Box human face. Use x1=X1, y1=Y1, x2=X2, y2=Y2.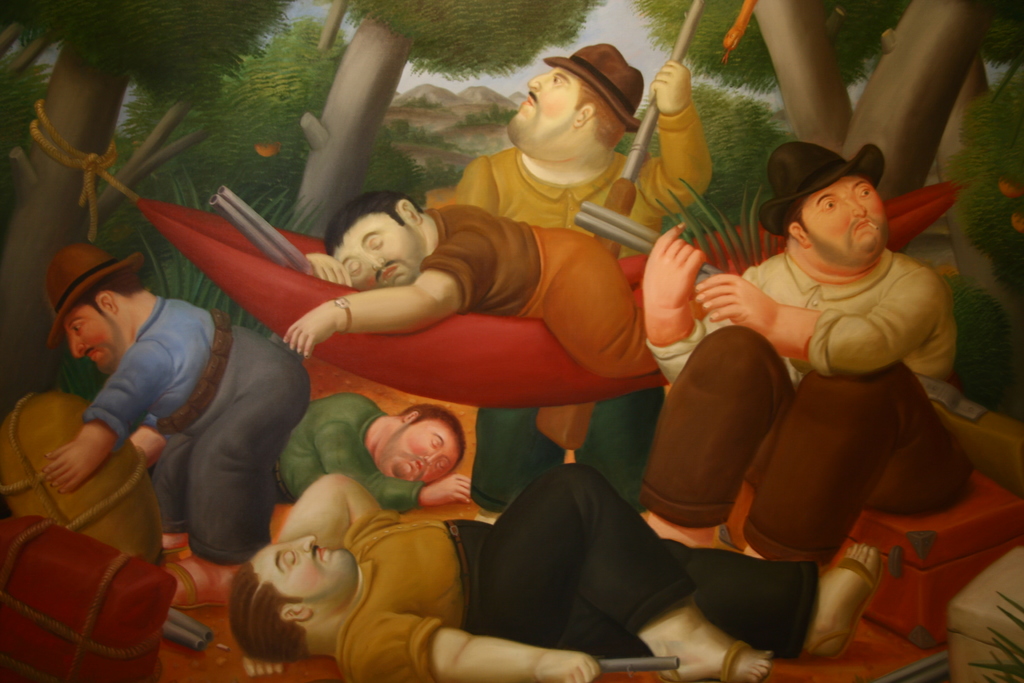
x1=506, y1=66, x2=581, y2=154.
